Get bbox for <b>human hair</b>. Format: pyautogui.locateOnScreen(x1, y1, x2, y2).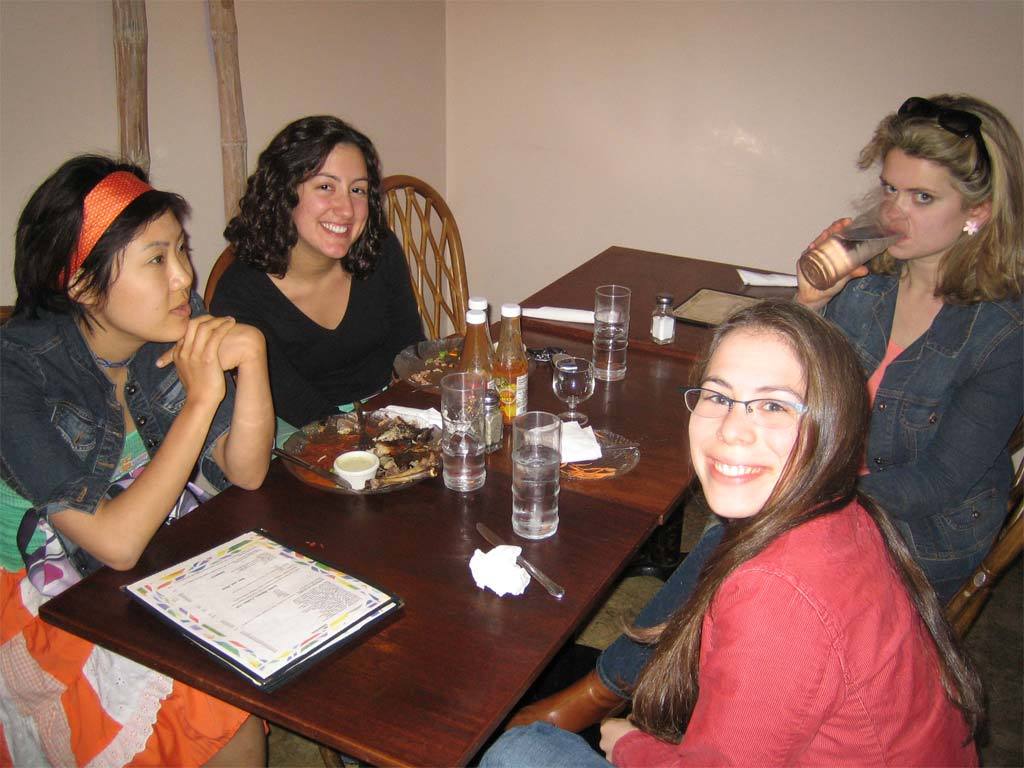
pyautogui.locateOnScreen(854, 91, 1023, 309).
